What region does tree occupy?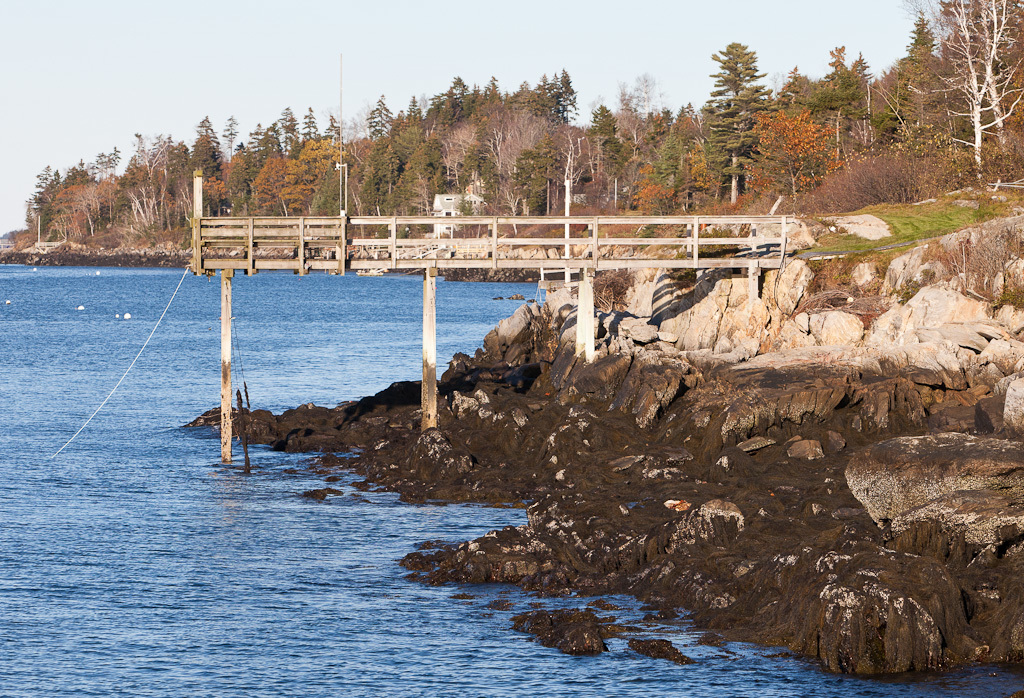
bbox=[865, 7, 935, 154].
